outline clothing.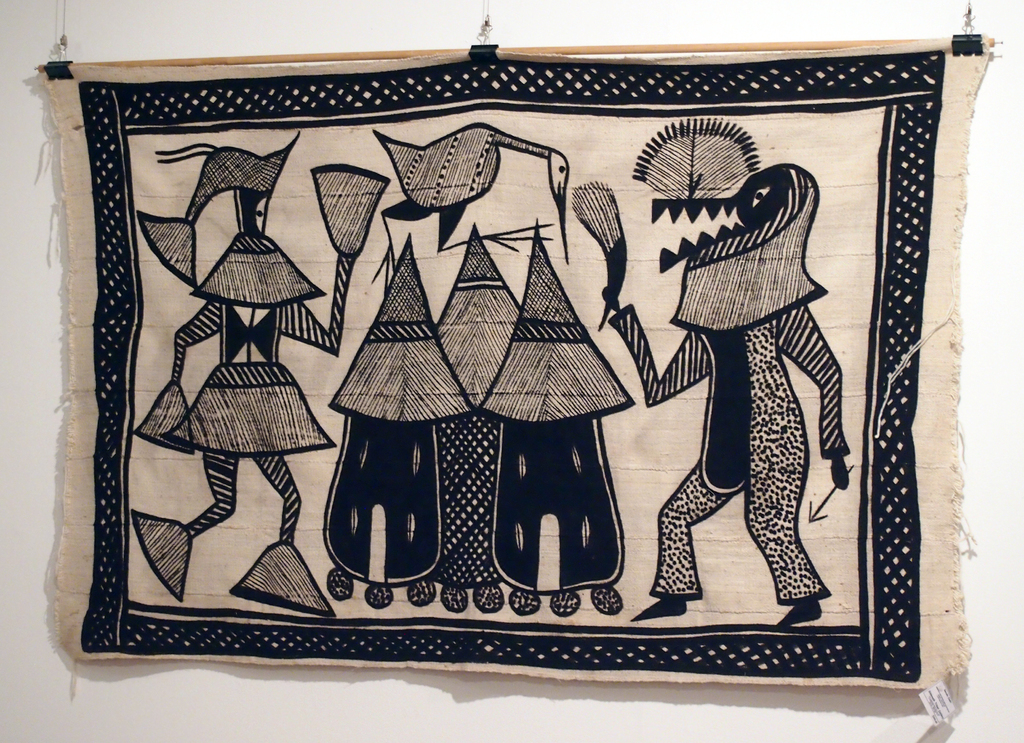
Outline: [469,419,612,582].
